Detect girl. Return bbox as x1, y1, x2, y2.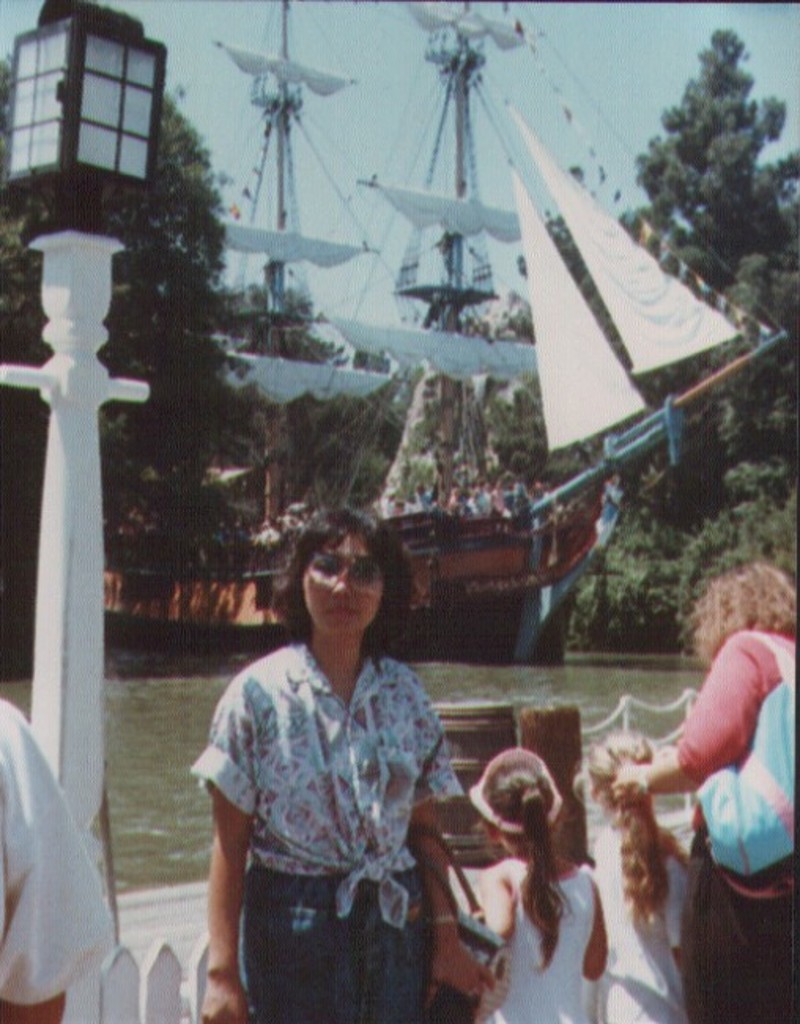
562, 728, 694, 1022.
